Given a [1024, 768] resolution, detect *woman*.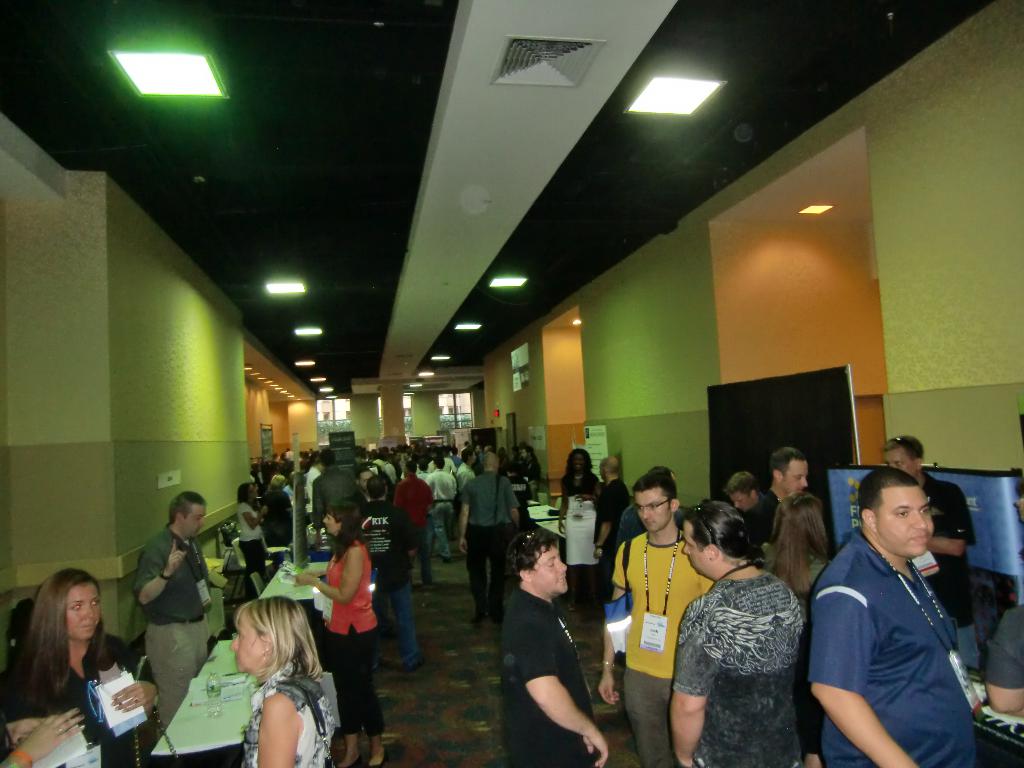
<region>15, 572, 146, 756</region>.
